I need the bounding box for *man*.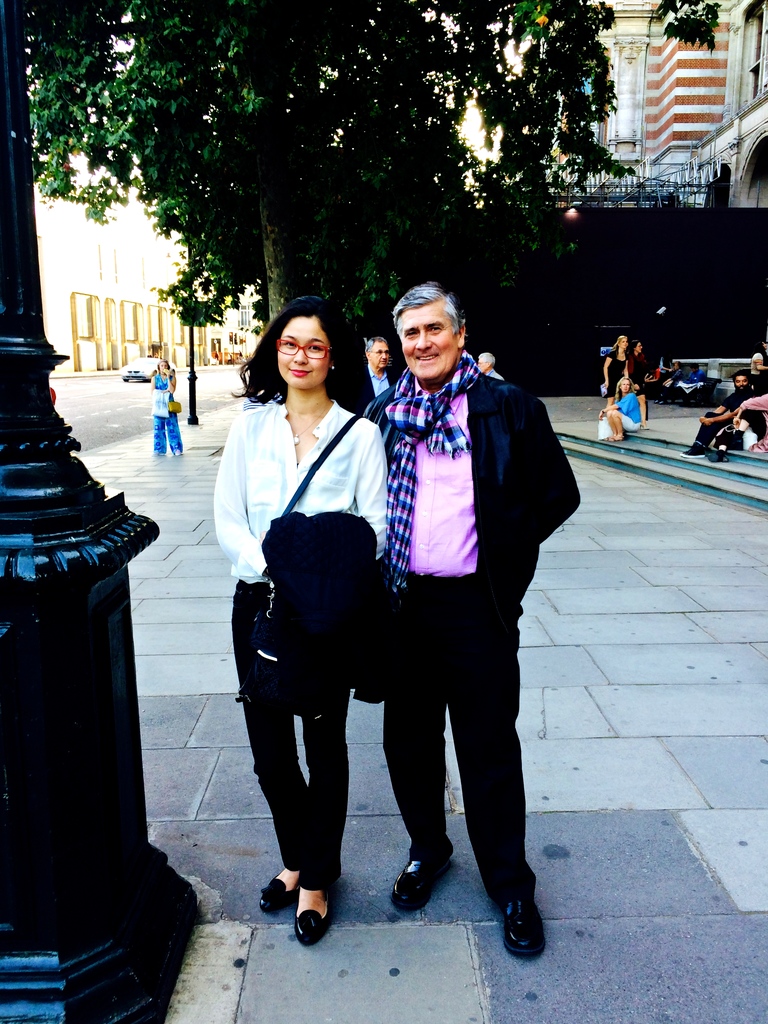
Here it is: BBox(345, 270, 569, 922).
